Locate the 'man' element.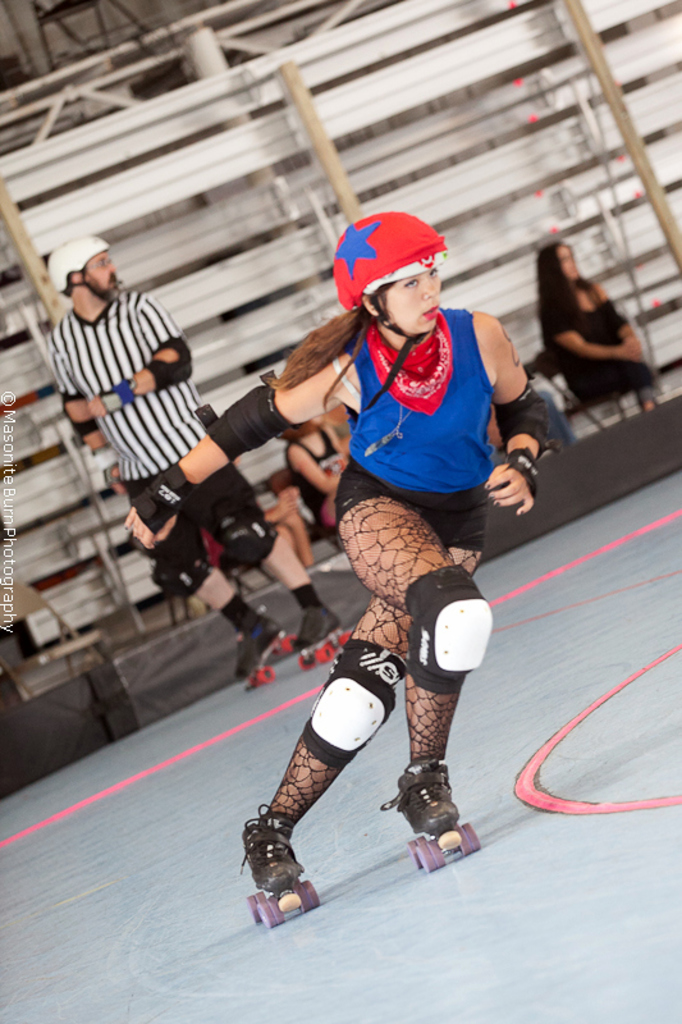
Element bbox: (left=51, top=215, right=334, bottom=678).
